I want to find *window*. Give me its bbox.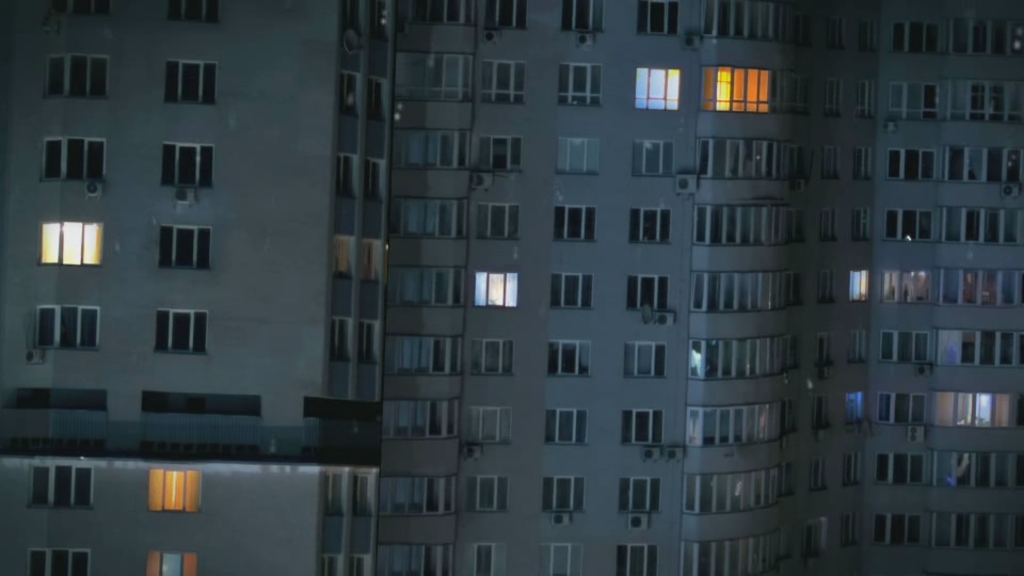
x1=805, y1=521, x2=822, y2=551.
